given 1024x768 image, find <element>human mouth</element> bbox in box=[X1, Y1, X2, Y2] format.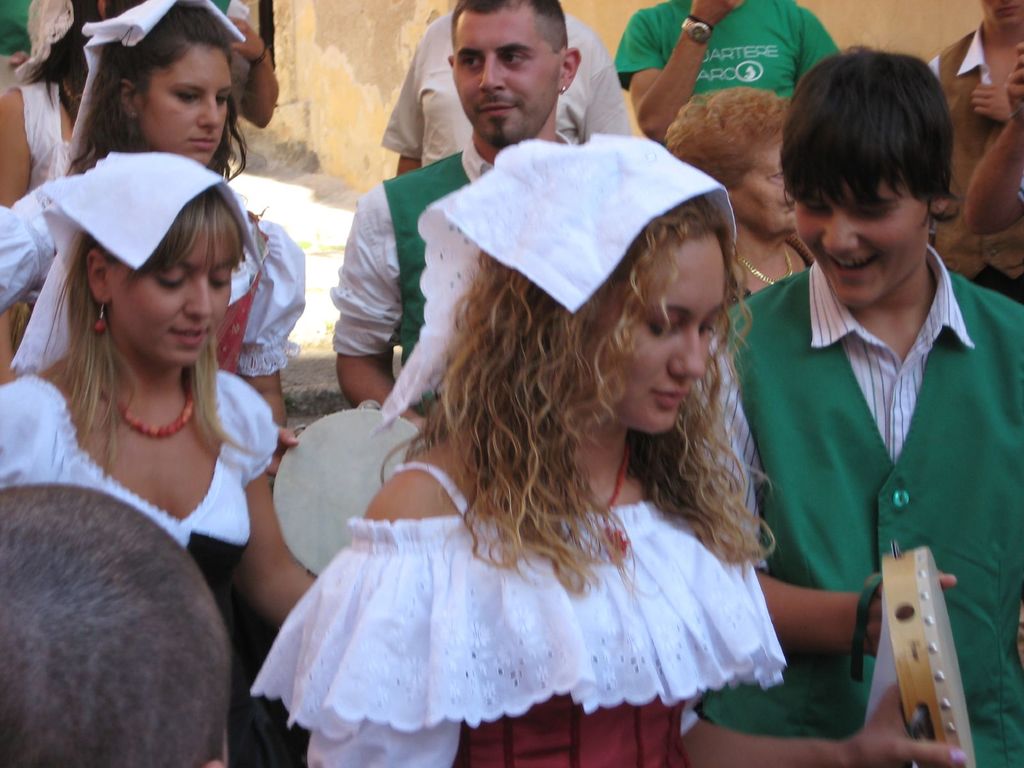
box=[998, 5, 1017, 15].
